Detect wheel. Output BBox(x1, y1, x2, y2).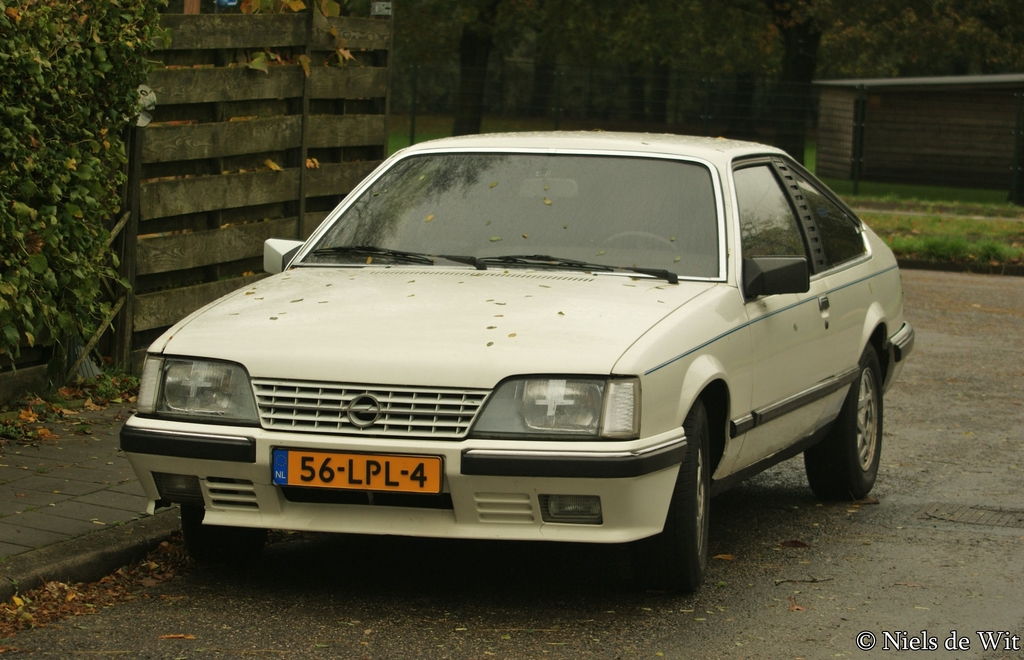
BBox(597, 232, 683, 248).
